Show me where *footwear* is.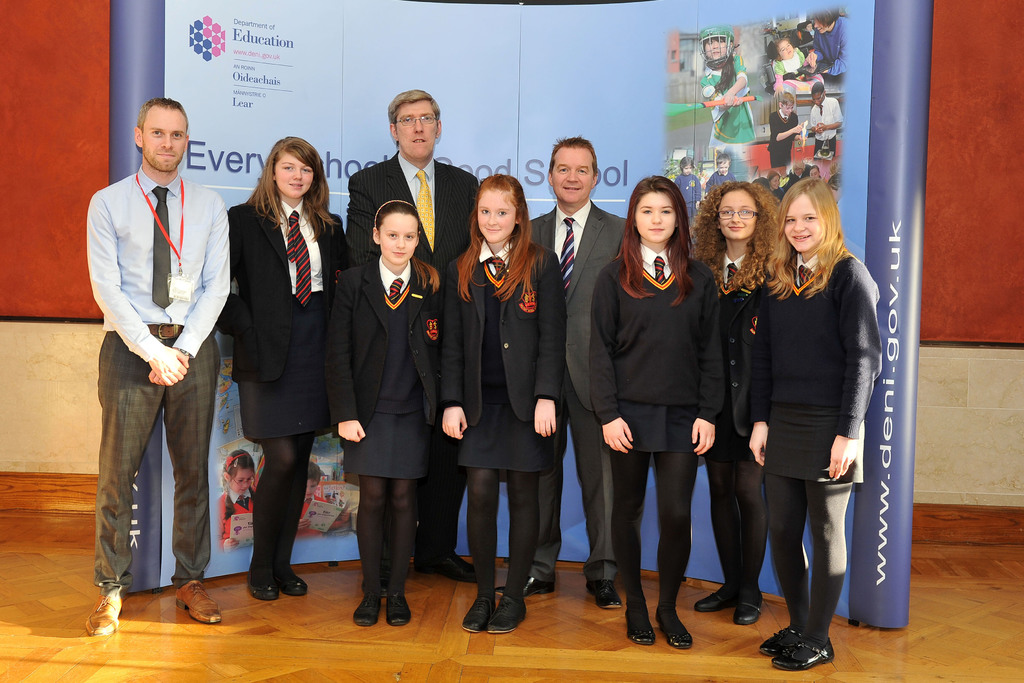
*footwear* is at box=[85, 593, 124, 632].
